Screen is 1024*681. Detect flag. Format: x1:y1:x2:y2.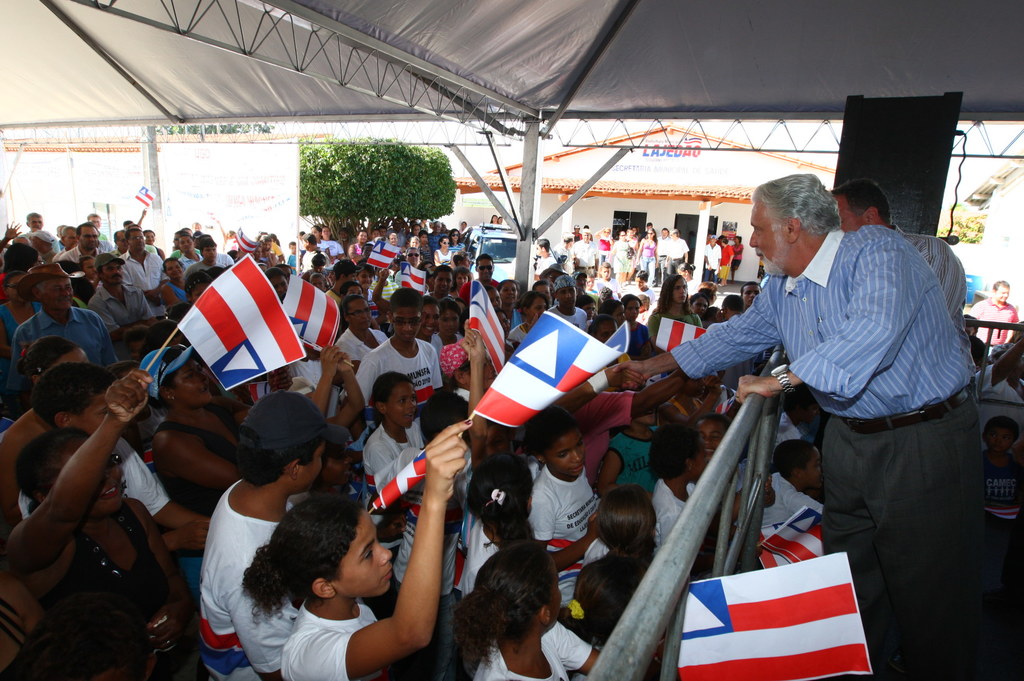
174:250:310:397.
